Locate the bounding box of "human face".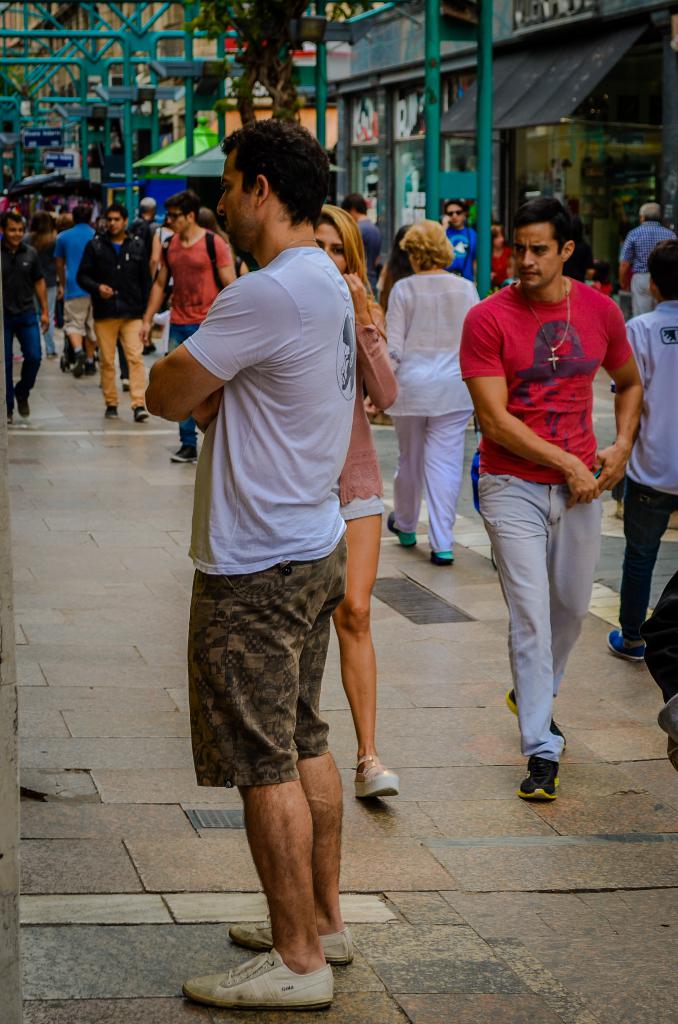
Bounding box: <region>446, 201, 465, 227</region>.
